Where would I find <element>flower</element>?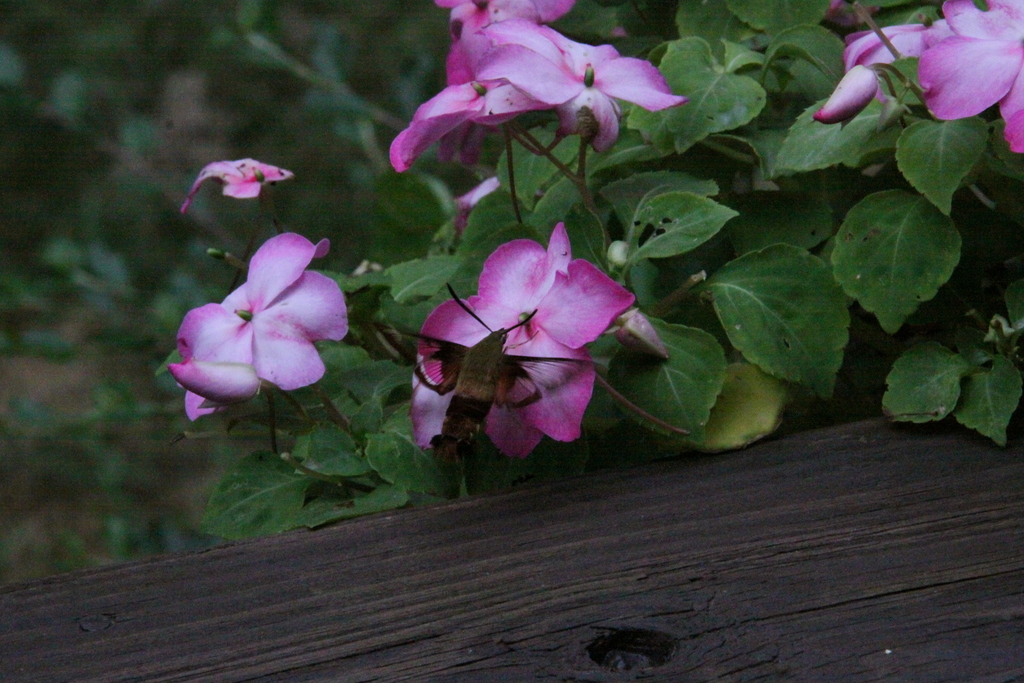
At l=166, t=217, r=355, b=421.
